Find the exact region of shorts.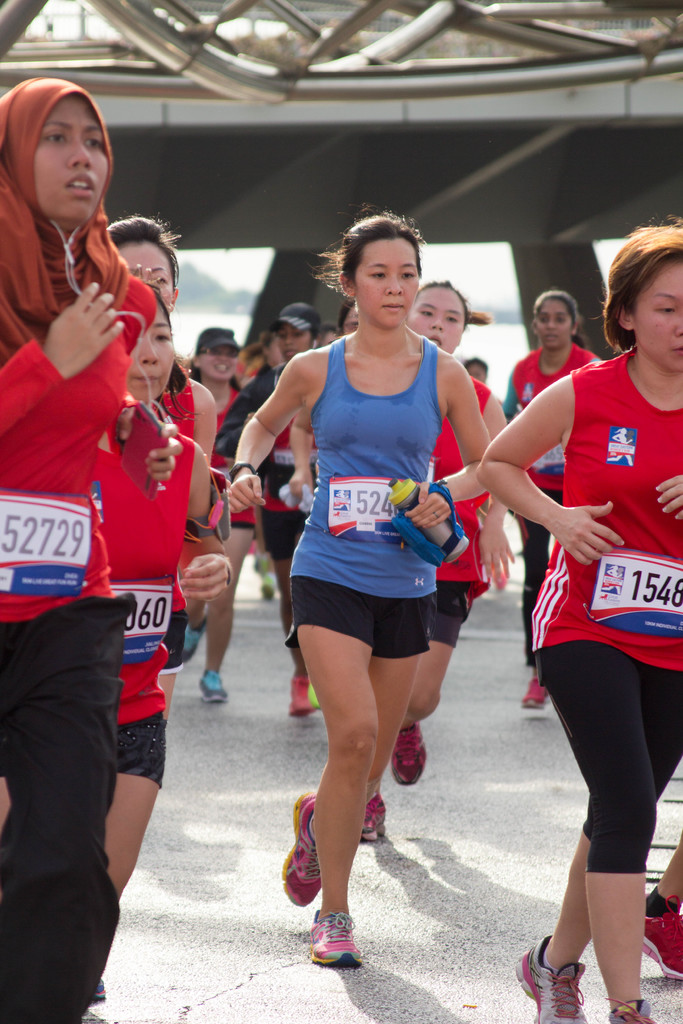
Exact region: {"left": 286, "top": 572, "right": 485, "bottom": 659}.
